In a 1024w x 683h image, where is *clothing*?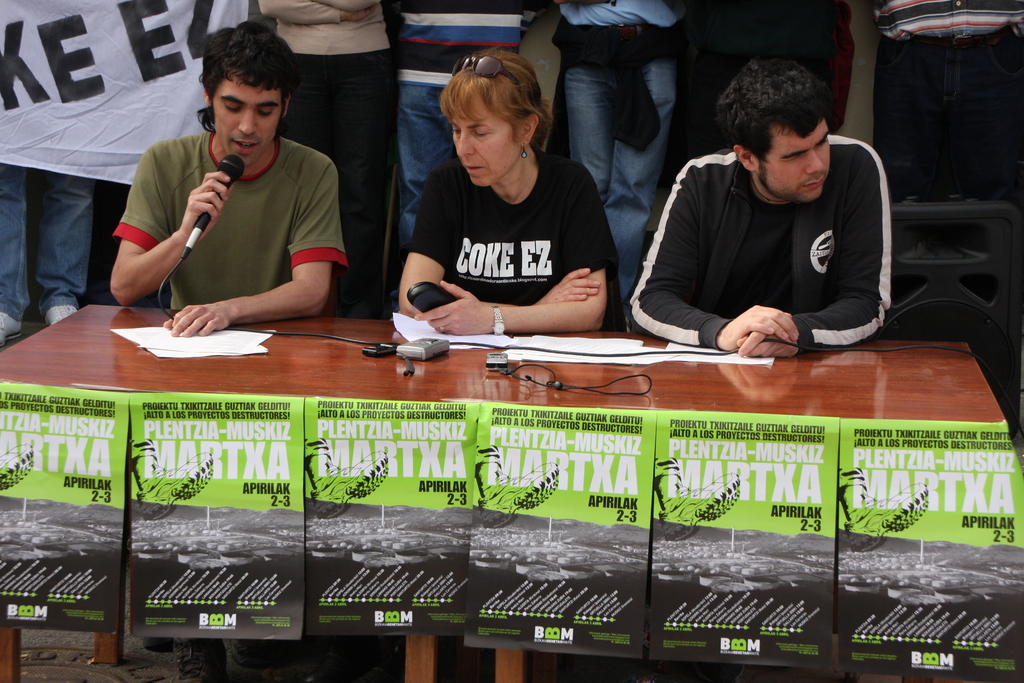
(x1=391, y1=0, x2=548, y2=275).
